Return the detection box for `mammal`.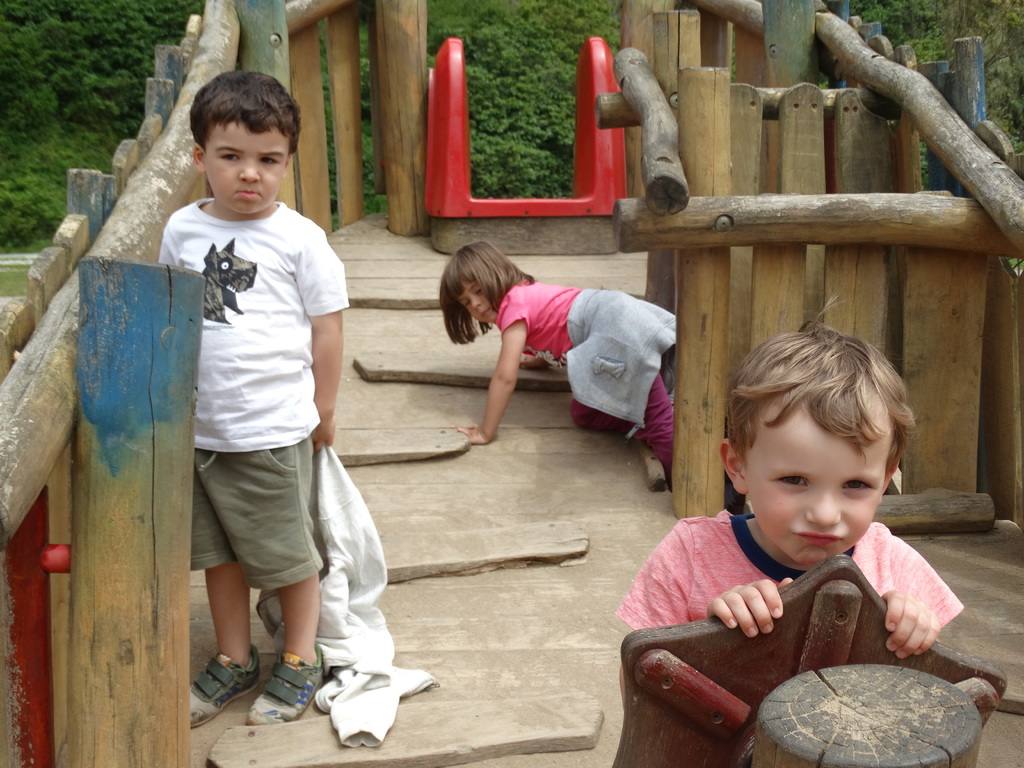
x1=435, y1=236, x2=675, y2=497.
